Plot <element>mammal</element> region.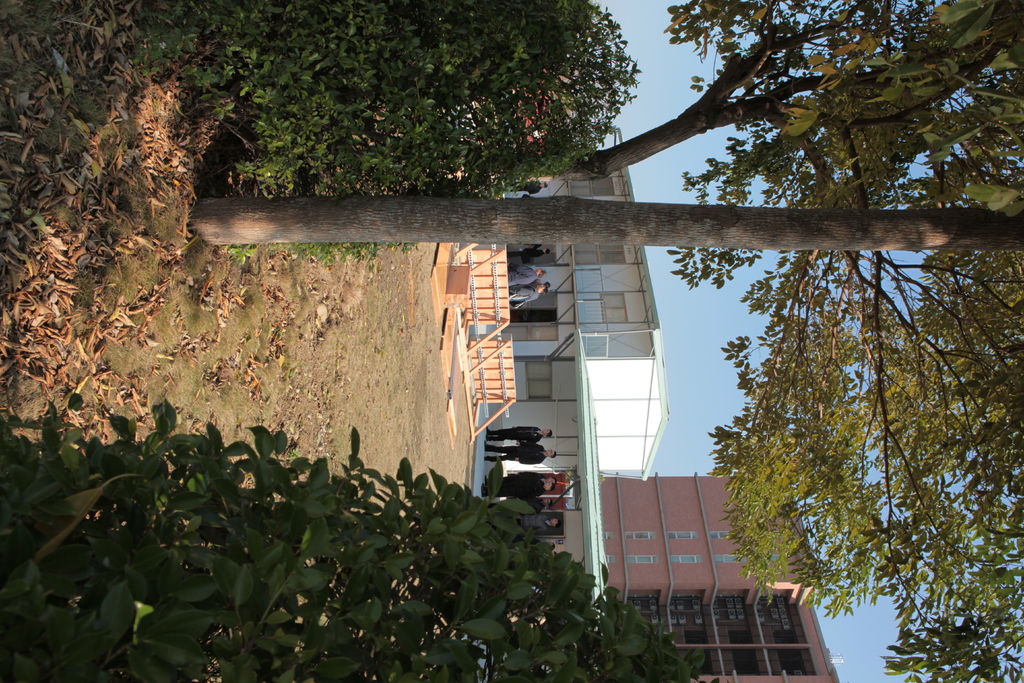
Plotted at 483, 441, 556, 463.
